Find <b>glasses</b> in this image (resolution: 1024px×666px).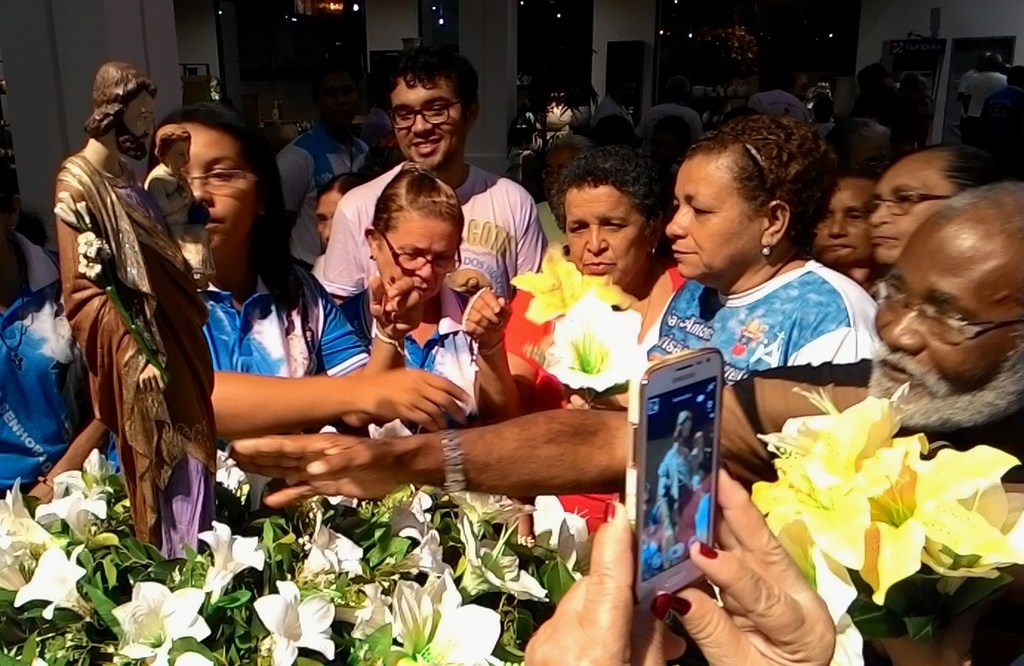
<region>862, 188, 957, 214</region>.
